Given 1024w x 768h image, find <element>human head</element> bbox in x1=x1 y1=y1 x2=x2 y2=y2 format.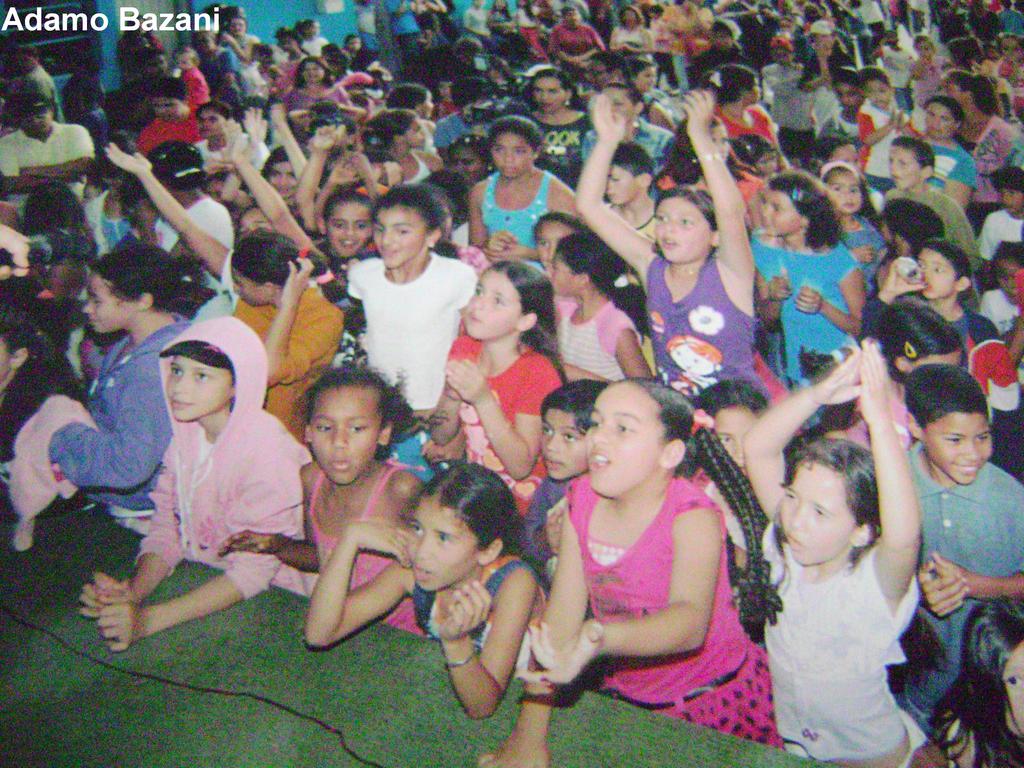
x1=163 y1=315 x2=269 y2=420.
